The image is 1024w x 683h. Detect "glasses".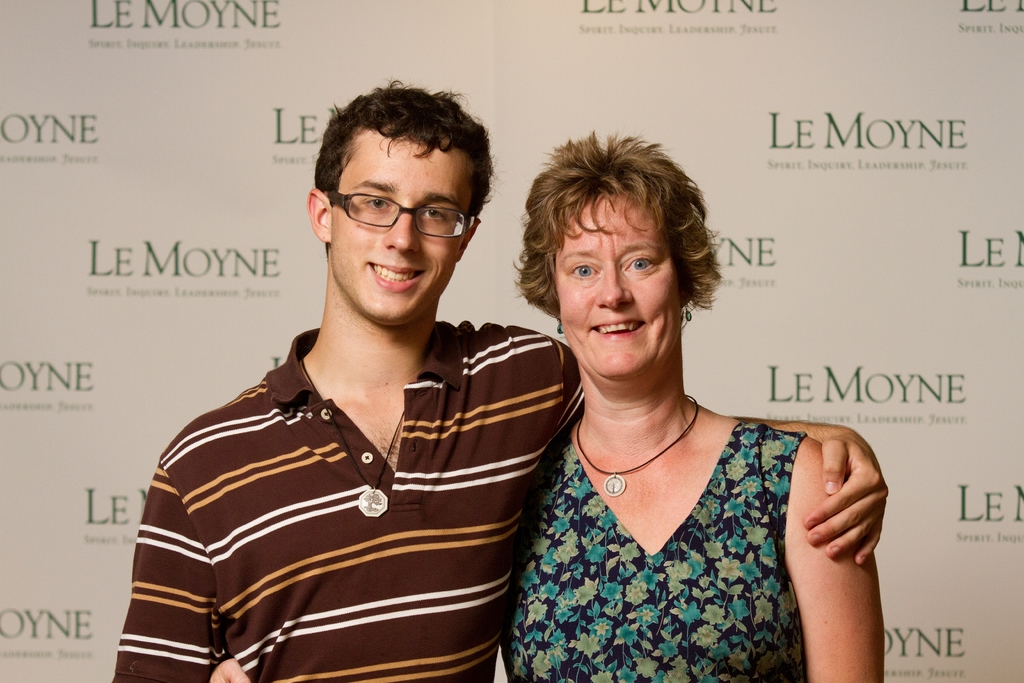
Detection: 320, 184, 476, 236.
